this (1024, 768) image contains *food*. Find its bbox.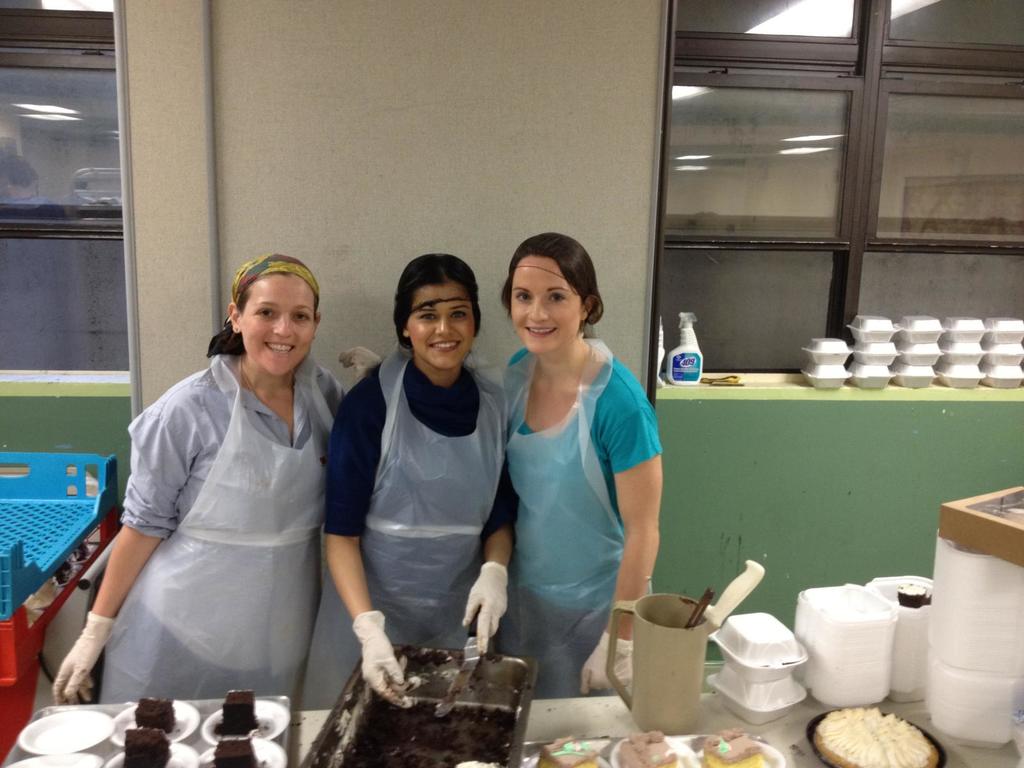
[216,689,260,735].
